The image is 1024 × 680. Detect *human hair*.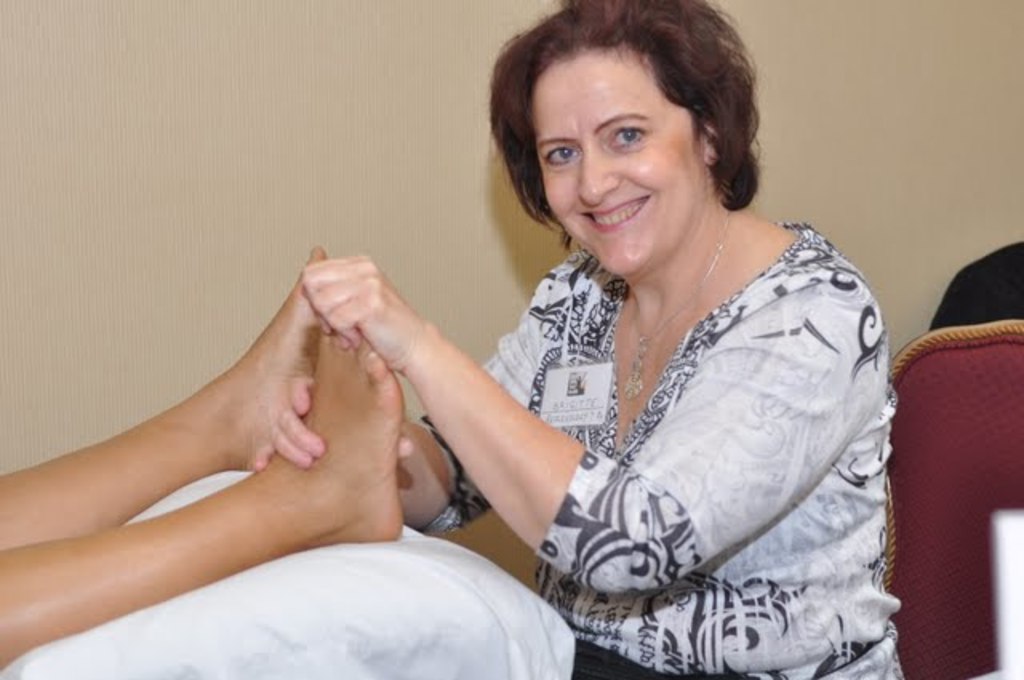
Detection: {"x1": 496, "y1": 2, "x2": 774, "y2": 221}.
